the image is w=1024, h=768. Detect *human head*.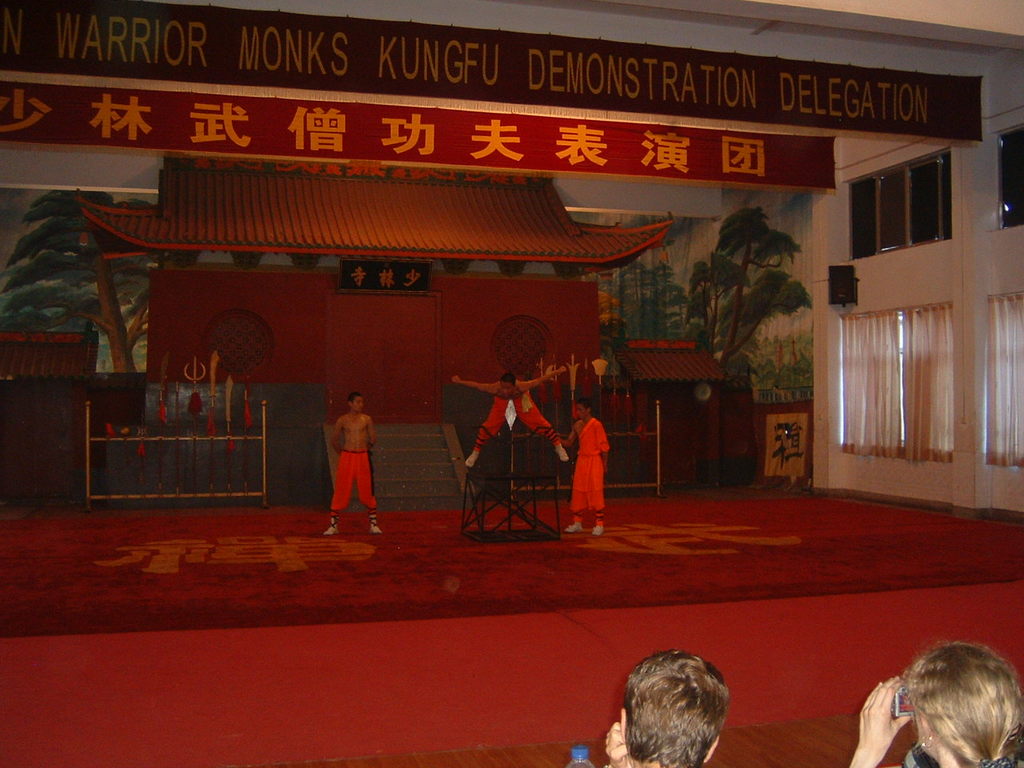
Detection: 348/390/362/414.
